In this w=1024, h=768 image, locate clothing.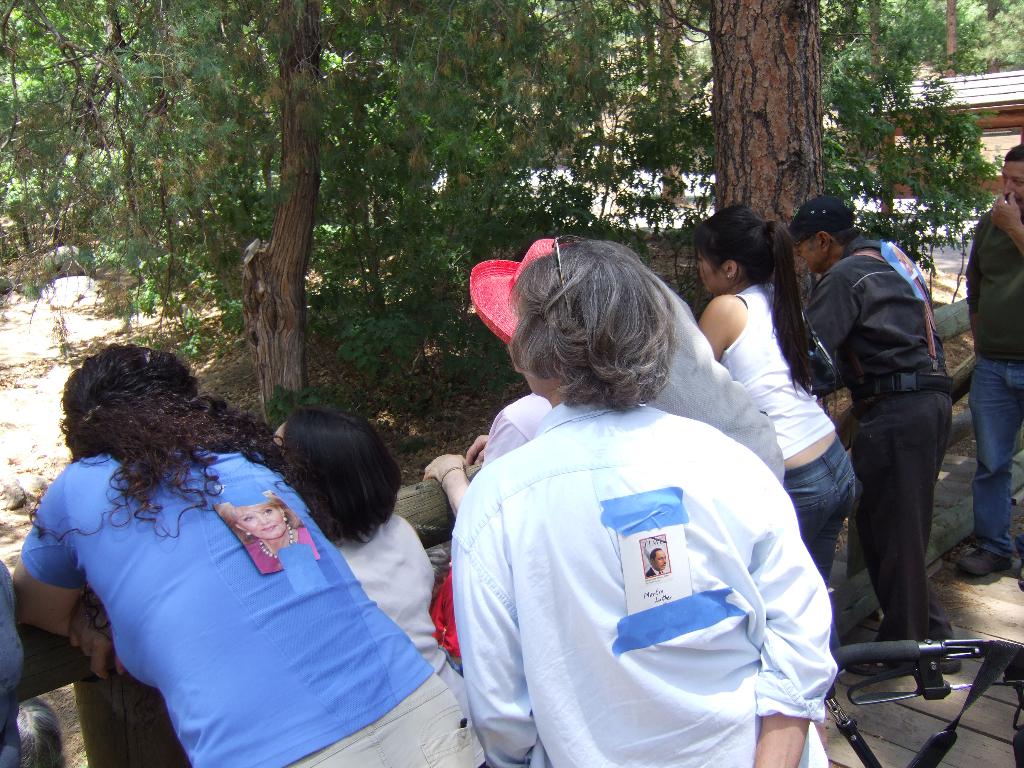
Bounding box: (x1=0, y1=560, x2=16, y2=767).
